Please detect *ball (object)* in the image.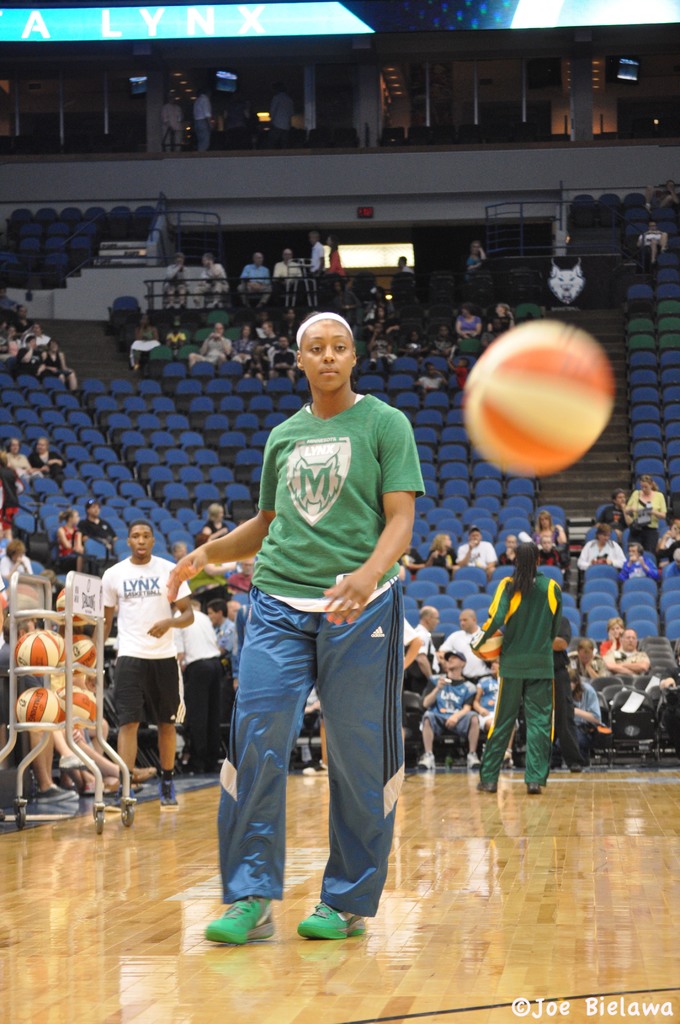
x1=68, y1=627, x2=96, y2=667.
